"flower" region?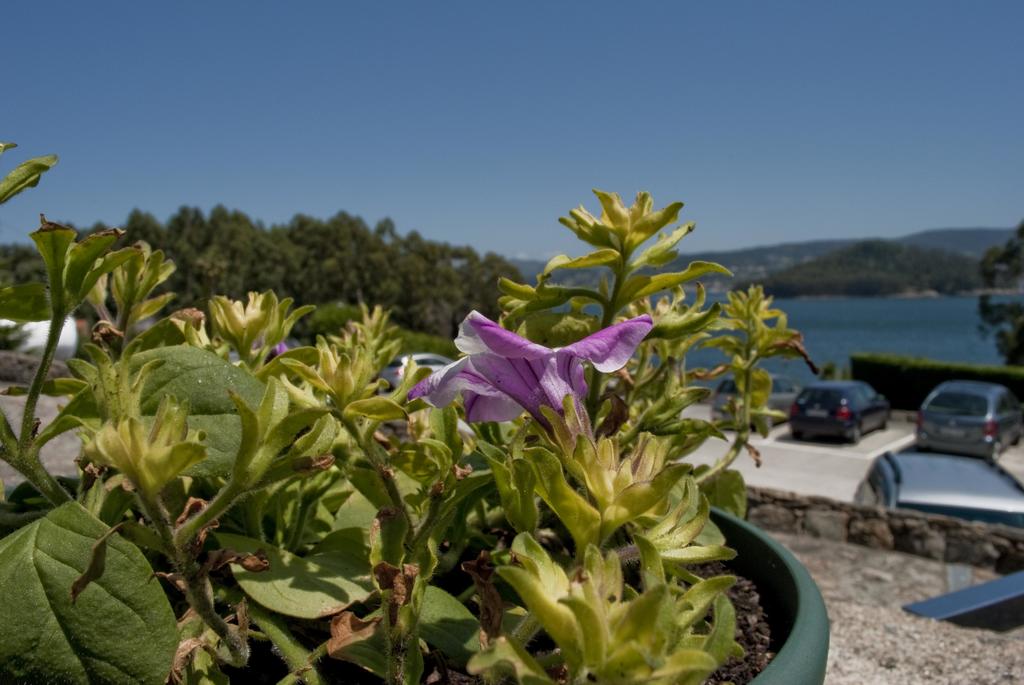
{"x1": 419, "y1": 303, "x2": 641, "y2": 444}
